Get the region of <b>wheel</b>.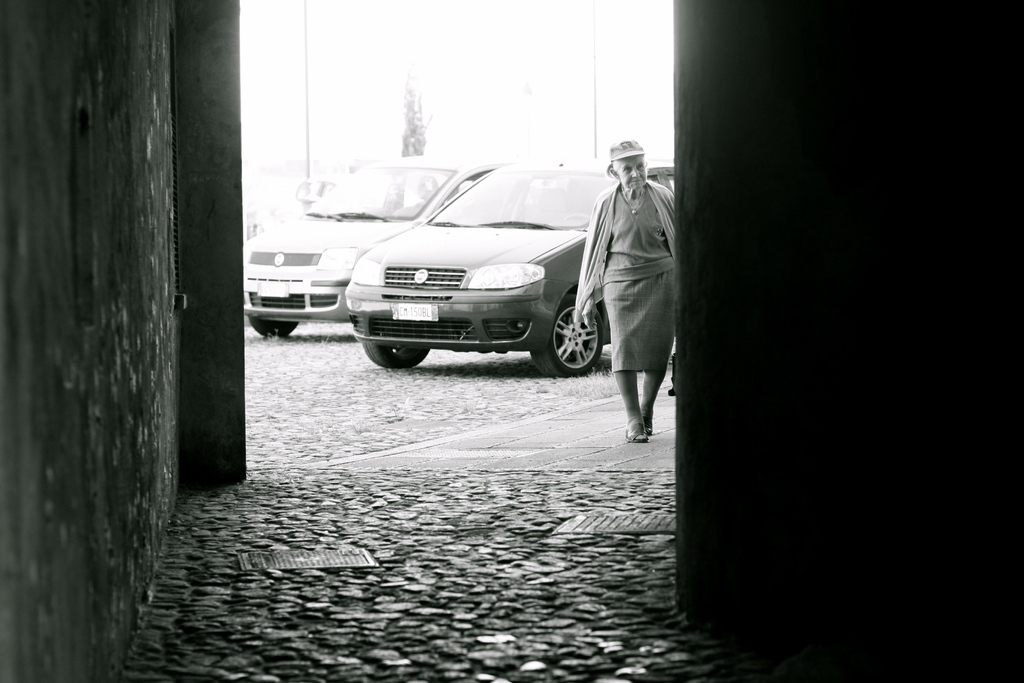
{"left": 538, "top": 297, "right": 598, "bottom": 379}.
